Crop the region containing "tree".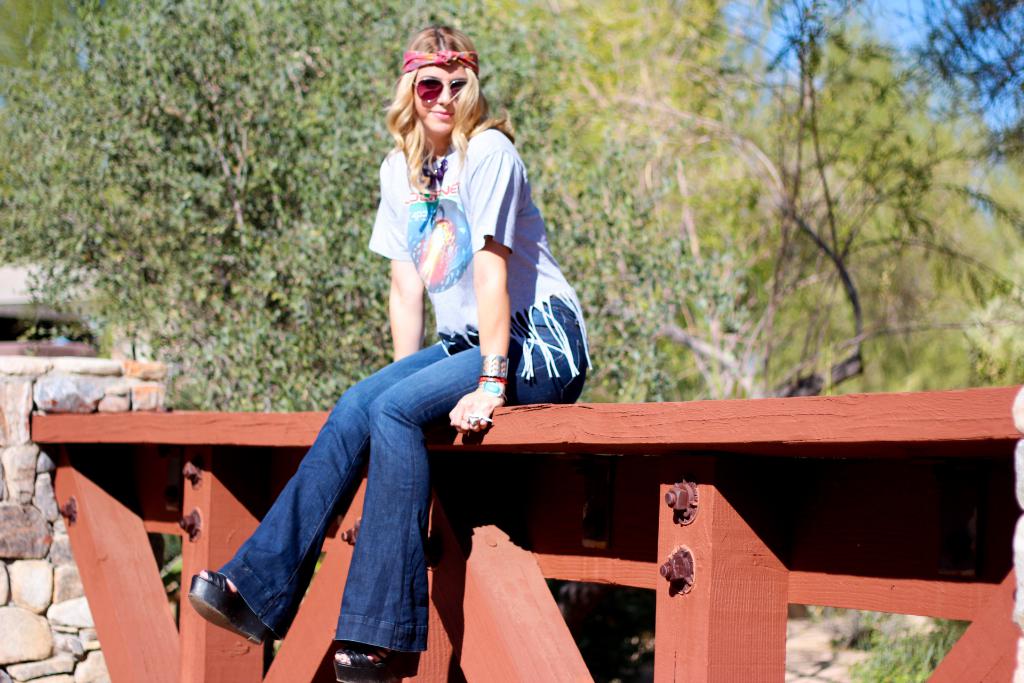
Crop region: 724 12 992 392.
